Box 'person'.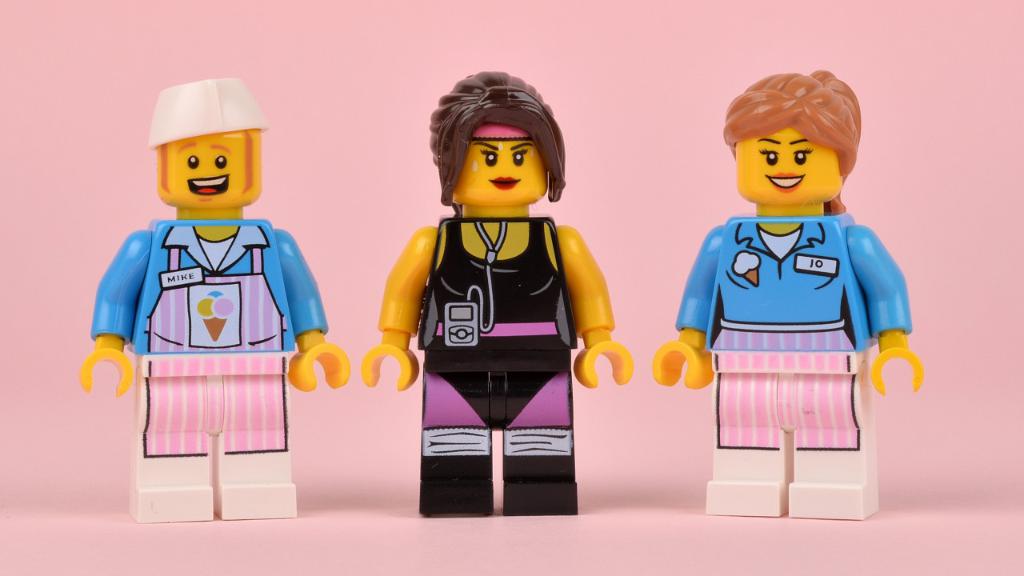
359,72,636,521.
